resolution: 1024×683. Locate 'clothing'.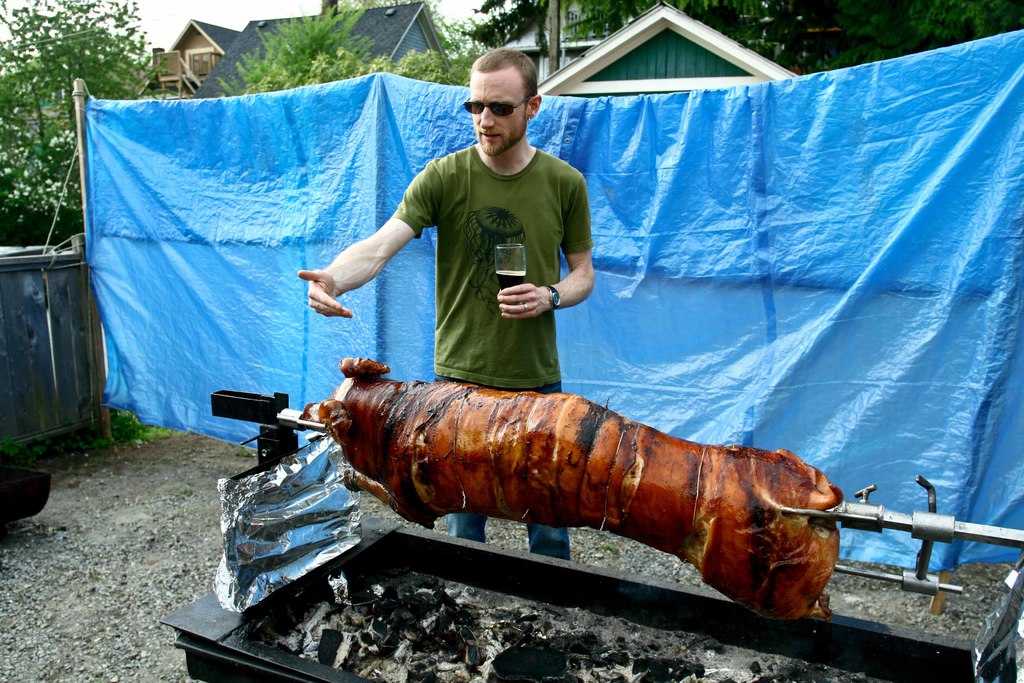
{"left": 394, "top": 149, "right": 593, "bottom": 384}.
